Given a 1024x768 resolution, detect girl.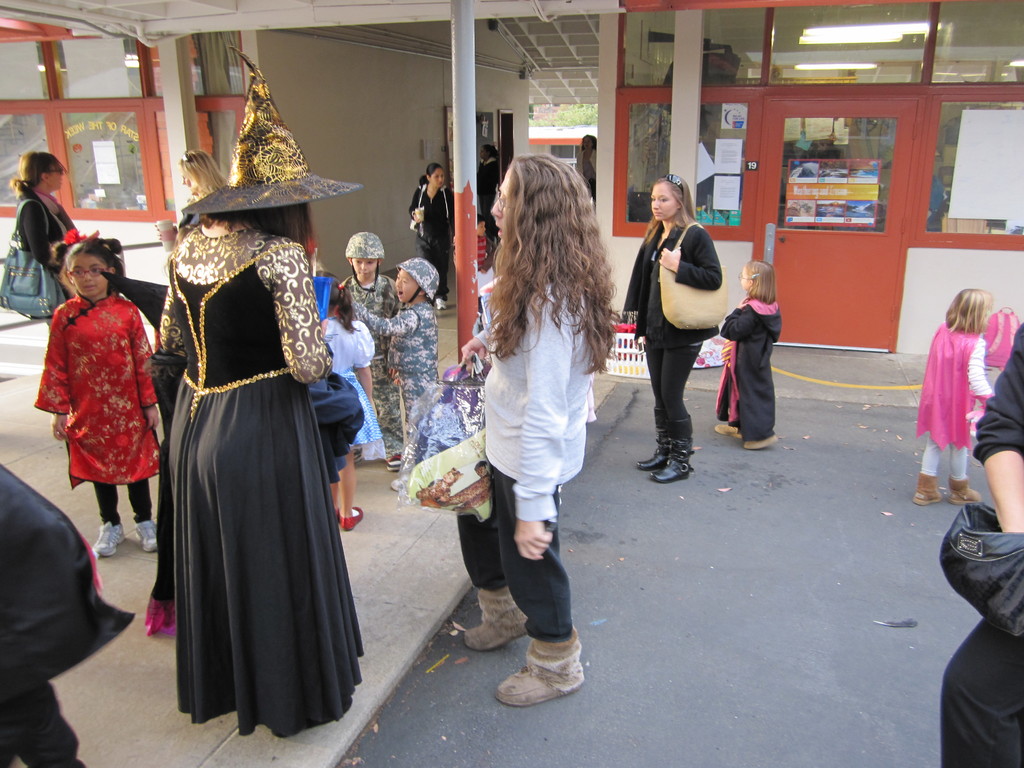
[313, 269, 387, 536].
